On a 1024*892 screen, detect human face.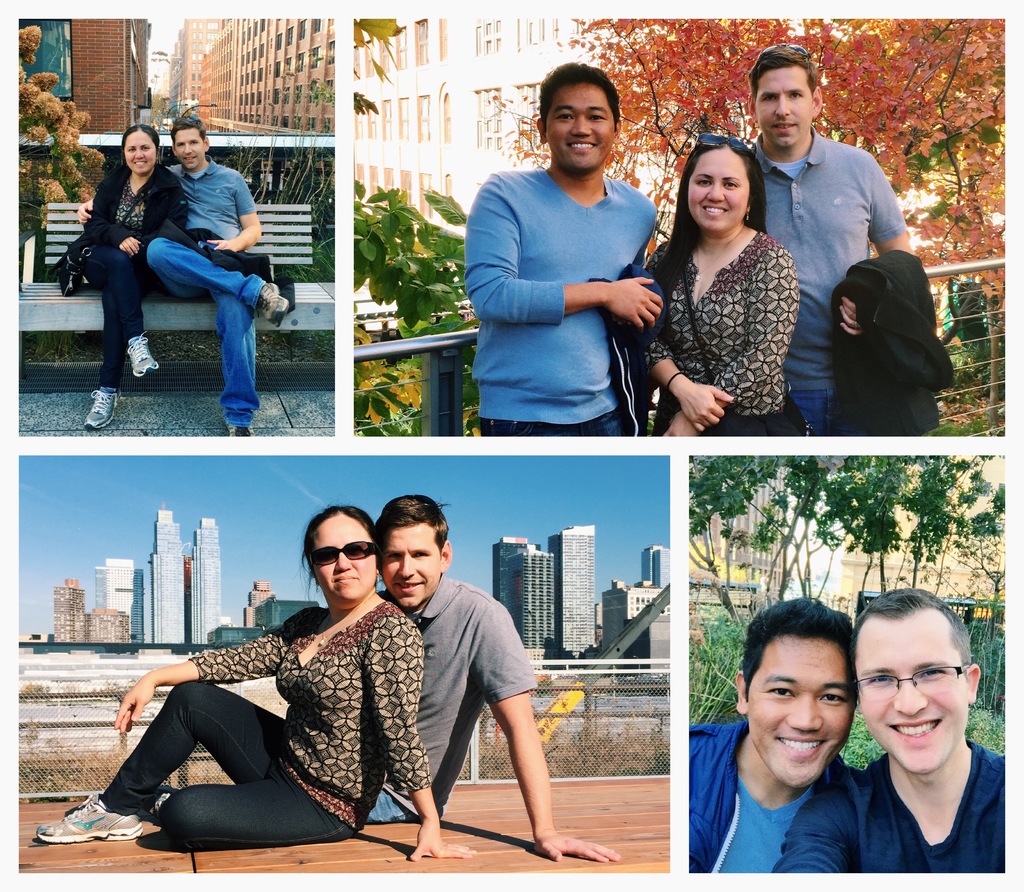
pyautogui.locateOnScreen(380, 525, 440, 609).
